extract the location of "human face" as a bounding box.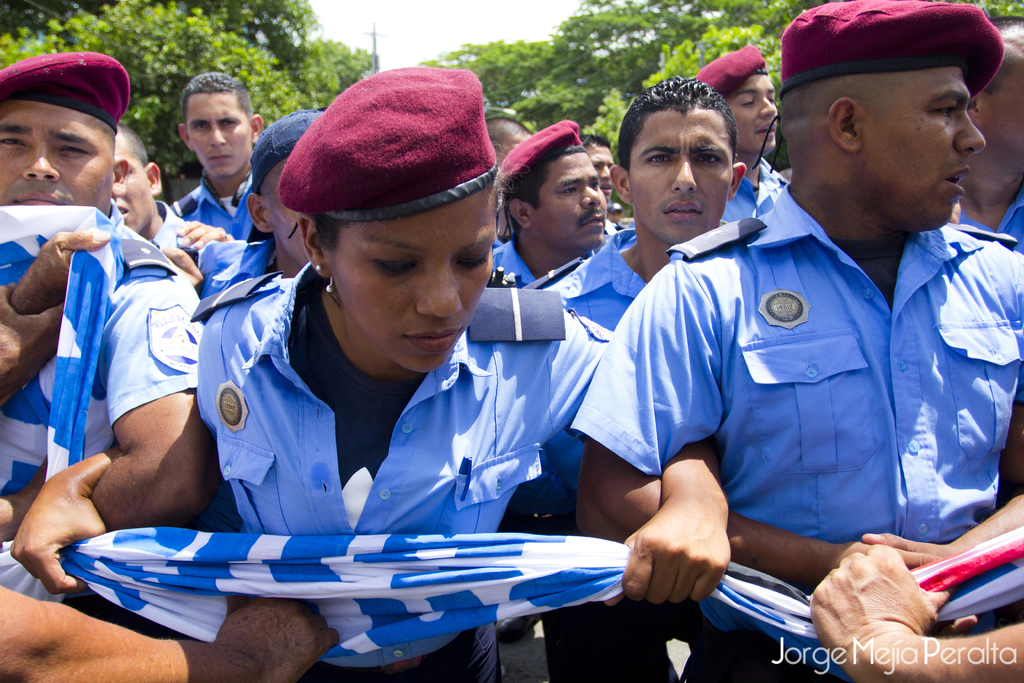
region(330, 185, 493, 372).
